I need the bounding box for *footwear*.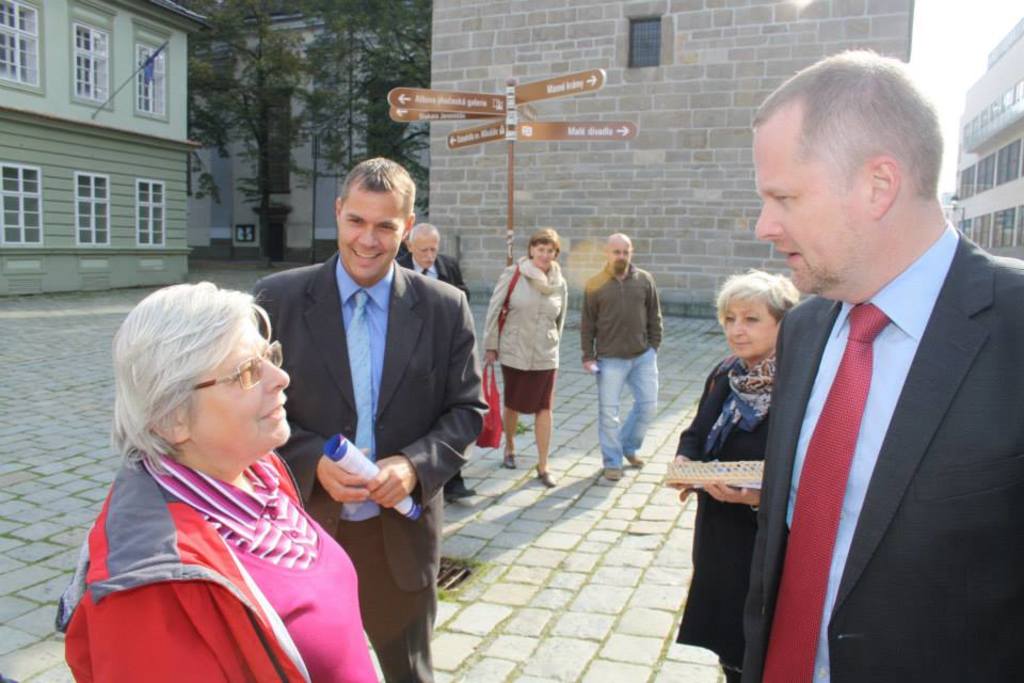
Here it is: [441,475,476,504].
